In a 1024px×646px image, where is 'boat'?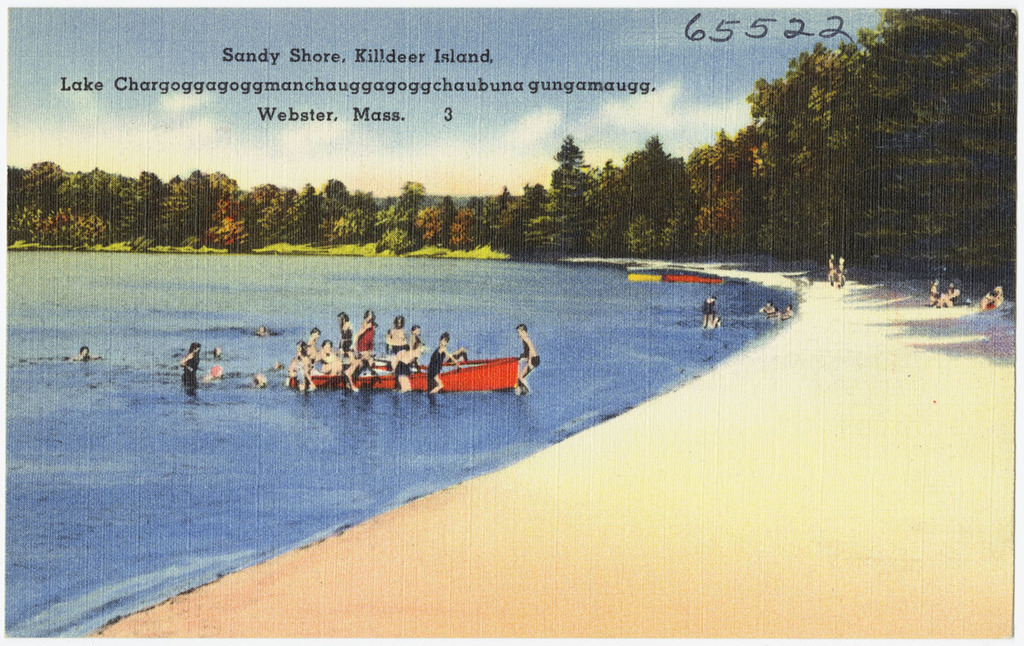
(288,356,524,398).
